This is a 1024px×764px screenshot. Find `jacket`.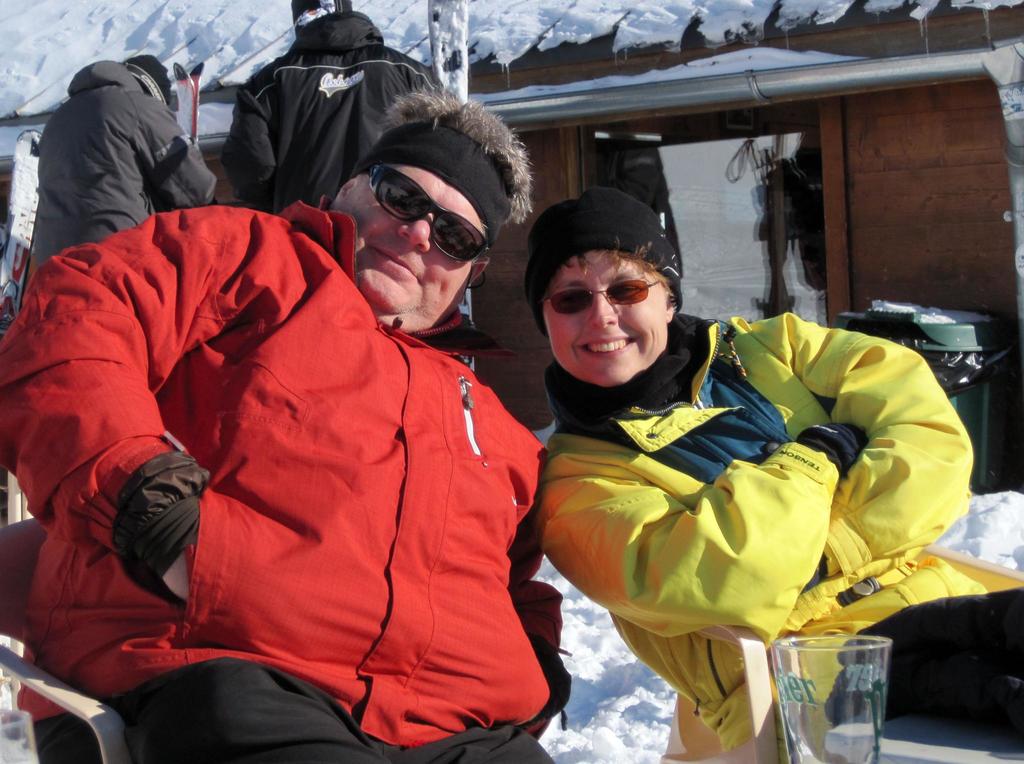
Bounding box: box(228, 11, 444, 215).
